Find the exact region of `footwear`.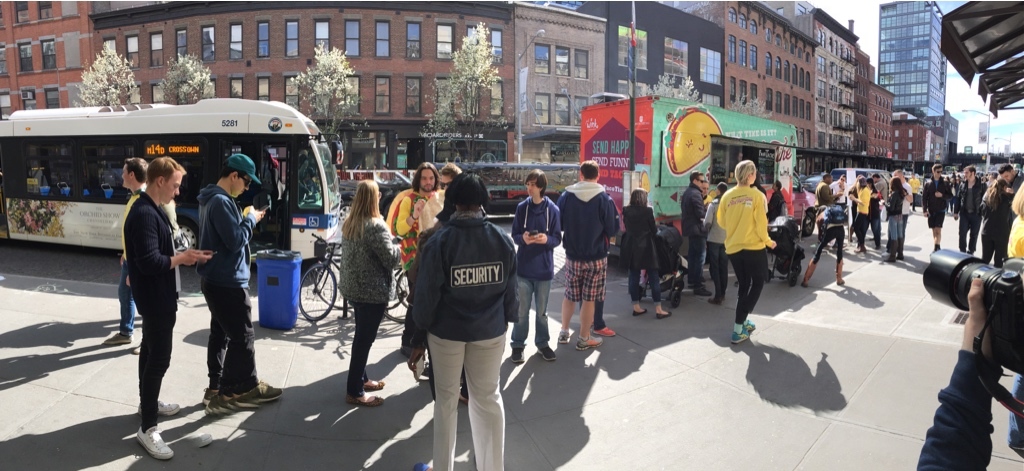
Exact region: bbox=(579, 334, 604, 346).
